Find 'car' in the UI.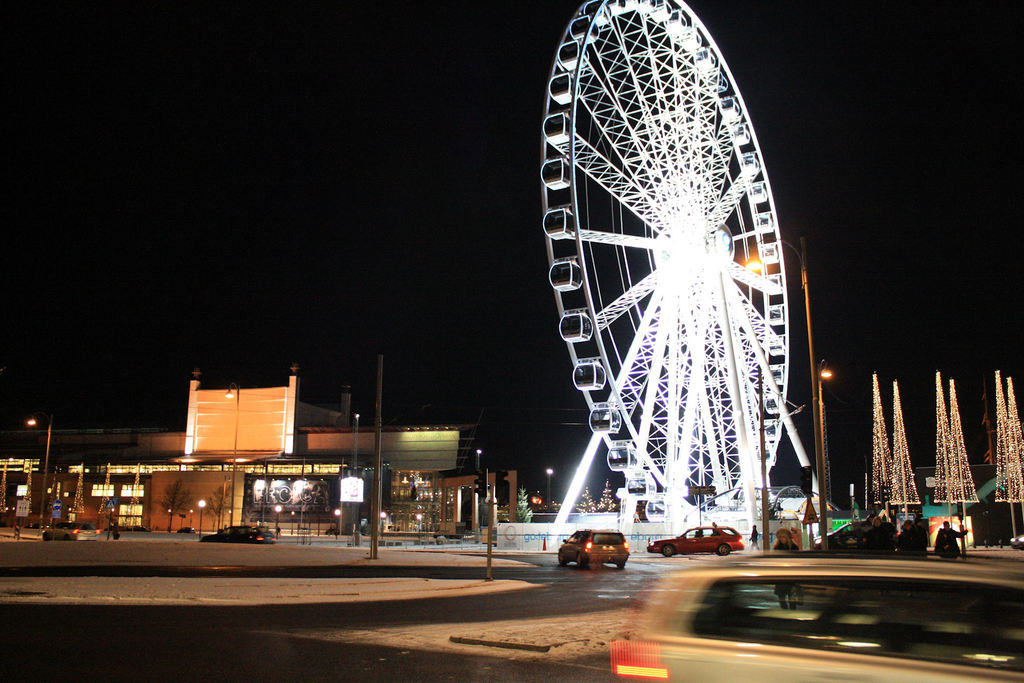
UI element at (left=557, top=524, right=627, bottom=571).
